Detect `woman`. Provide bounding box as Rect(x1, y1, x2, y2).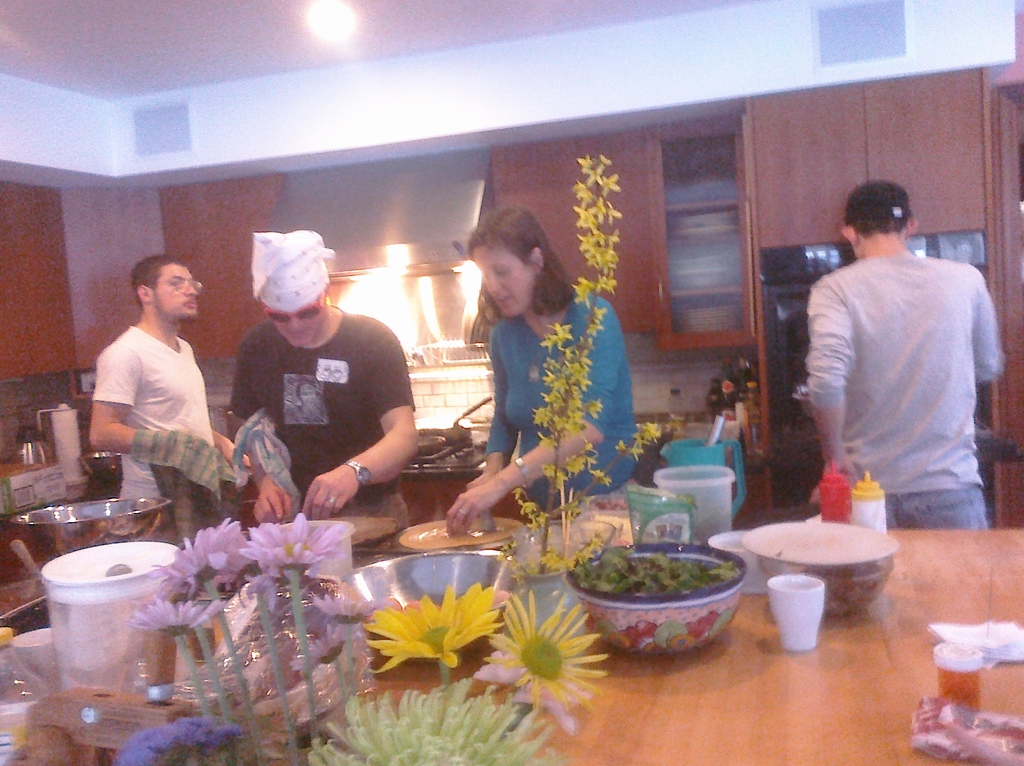
Rect(440, 189, 643, 530).
